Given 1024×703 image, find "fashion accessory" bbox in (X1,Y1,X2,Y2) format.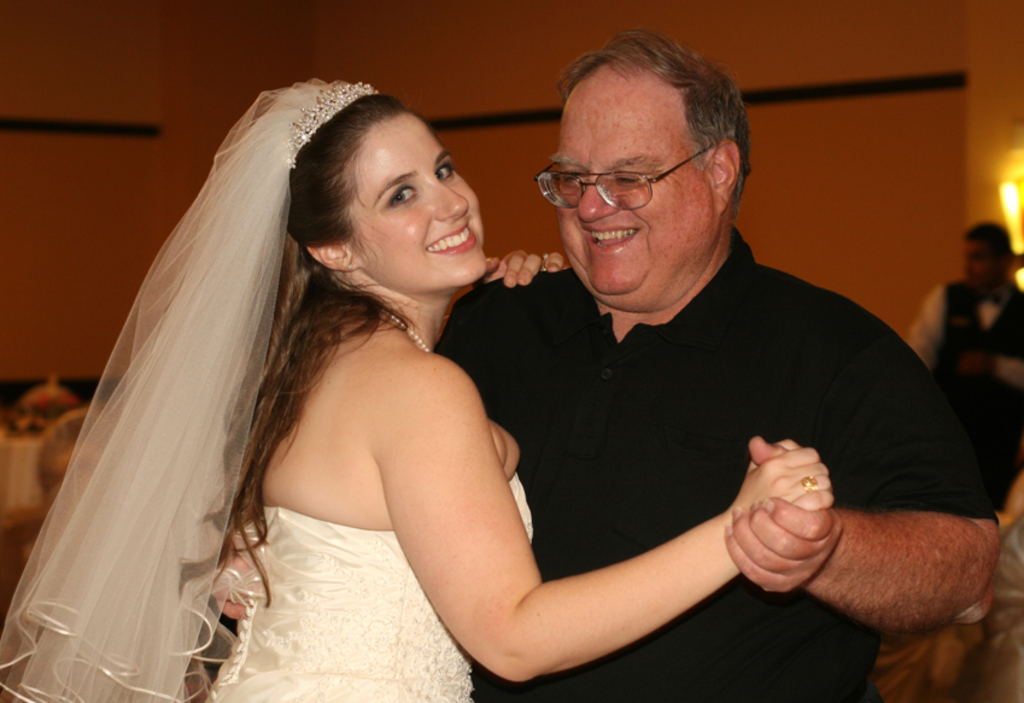
(802,473,820,492).
